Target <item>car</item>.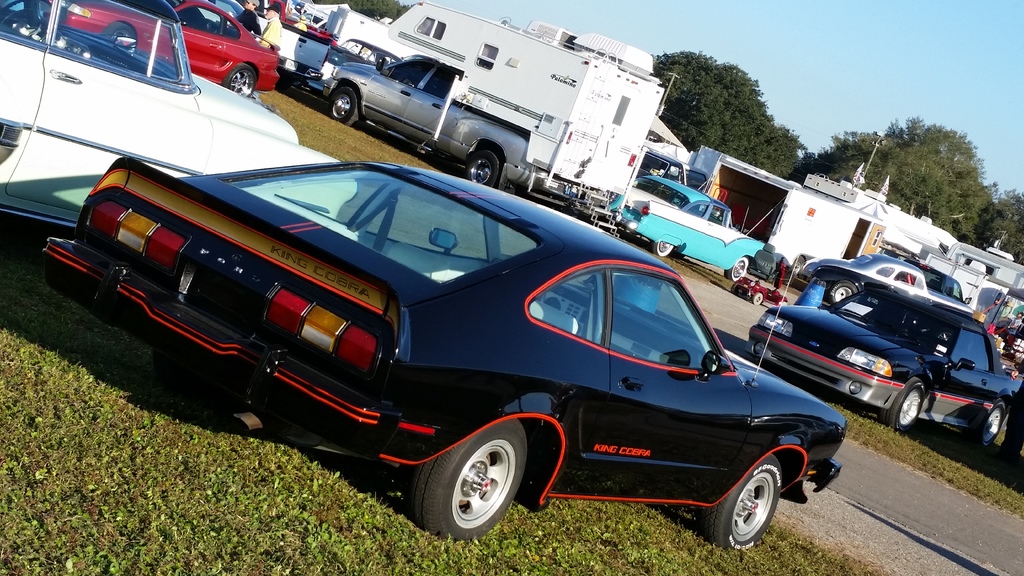
Target region: crop(328, 36, 403, 67).
